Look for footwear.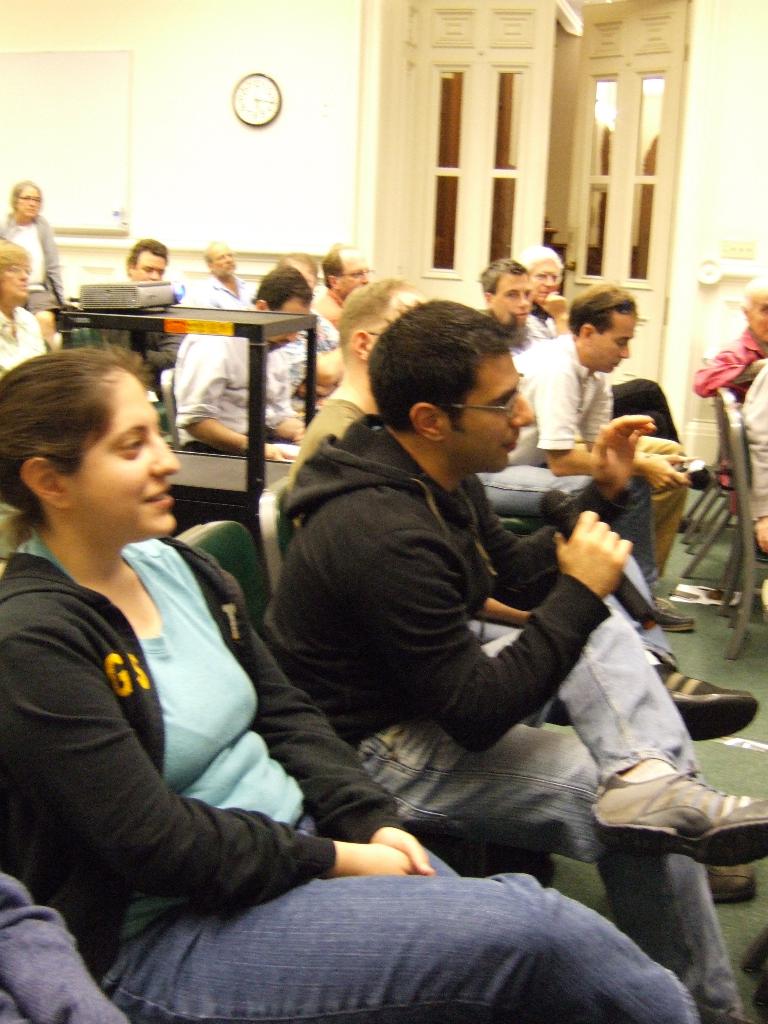
Found: crop(647, 662, 759, 743).
